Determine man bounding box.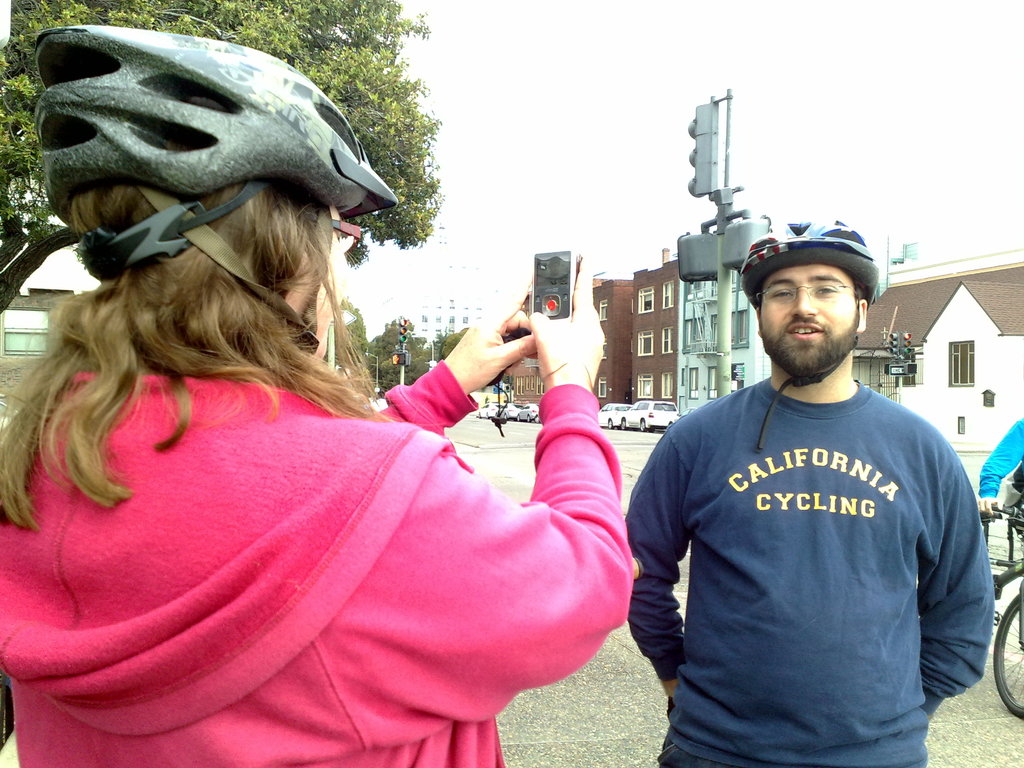
Determined: <box>632,196,997,752</box>.
